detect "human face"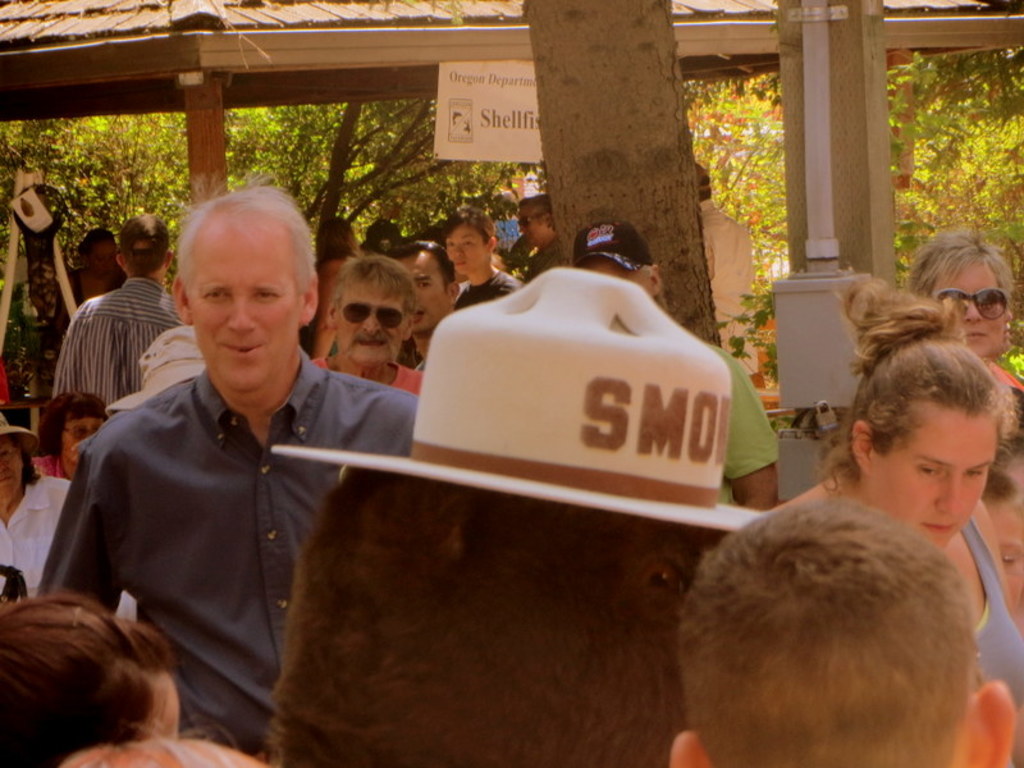
left=334, top=278, right=406, bottom=356
